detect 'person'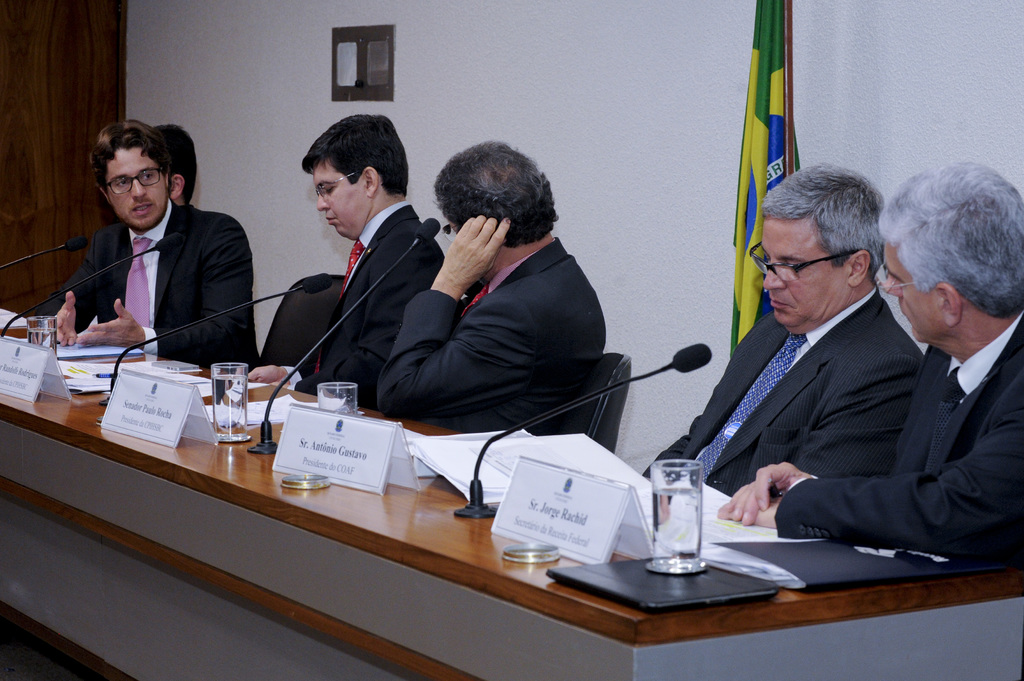
pyautogui.locateOnScreen(640, 161, 929, 490)
